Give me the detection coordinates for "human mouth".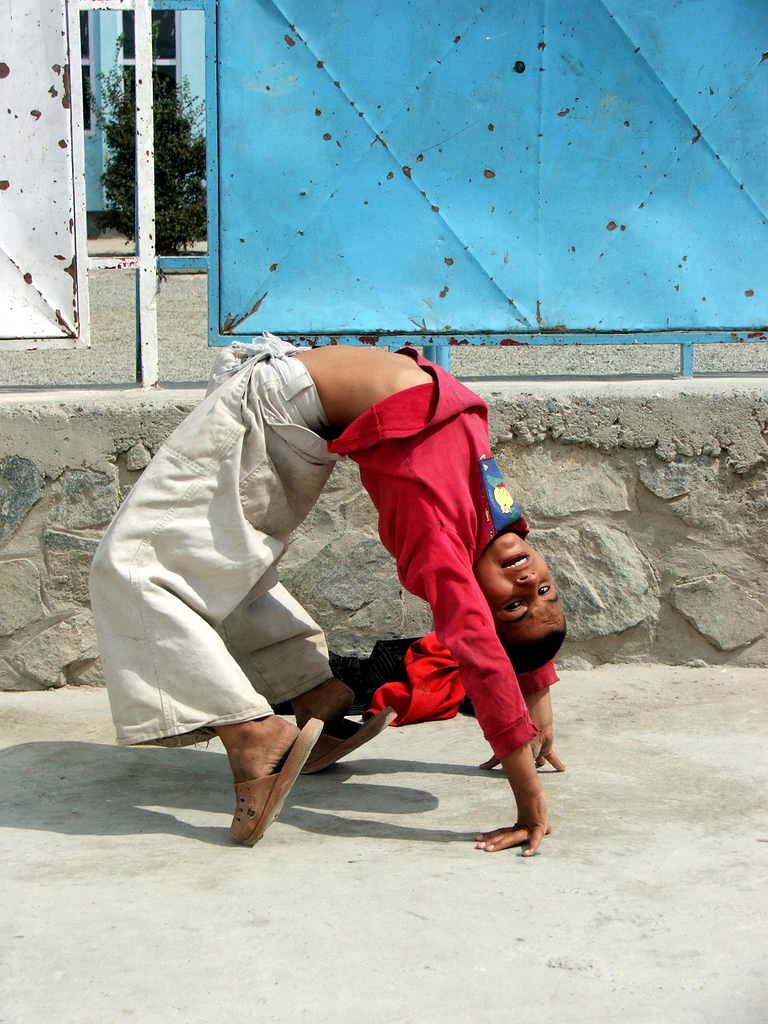
left=500, top=552, right=525, bottom=570.
